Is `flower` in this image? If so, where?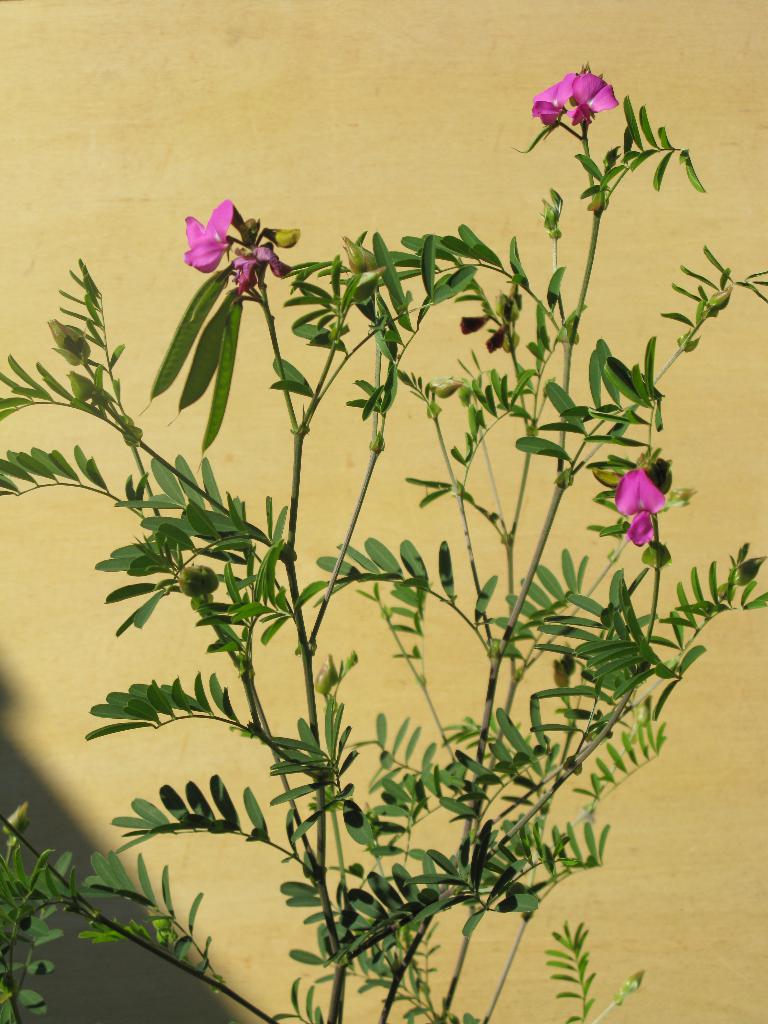
Yes, at bbox(231, 239, 291, 300).
